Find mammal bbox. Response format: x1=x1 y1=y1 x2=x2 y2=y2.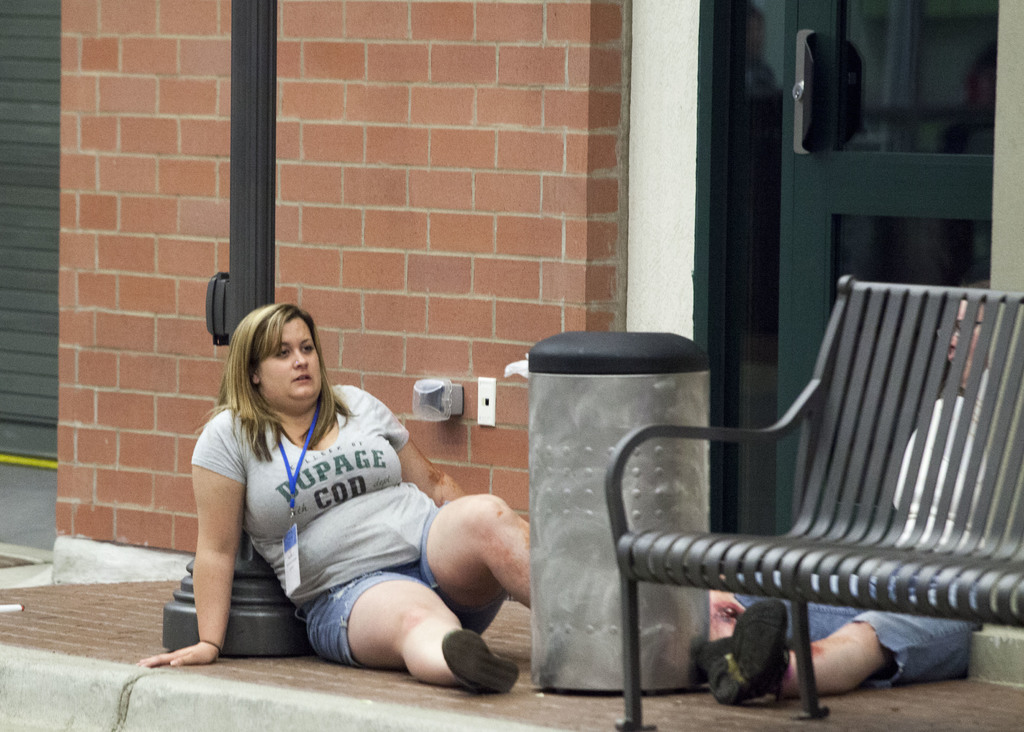
x1=694 y1=281 x2=986 y2=700.
